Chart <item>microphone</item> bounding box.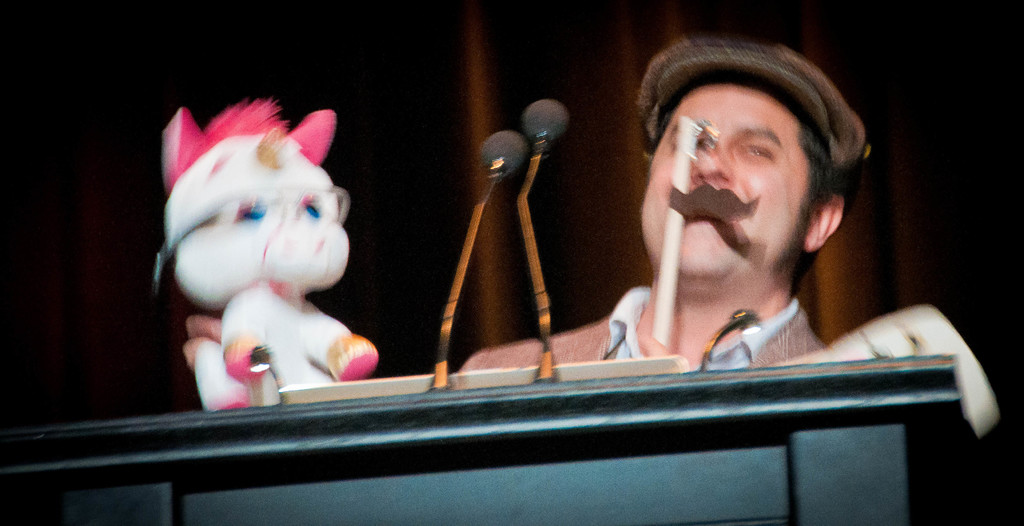
Charted: 516,92,579,395.
